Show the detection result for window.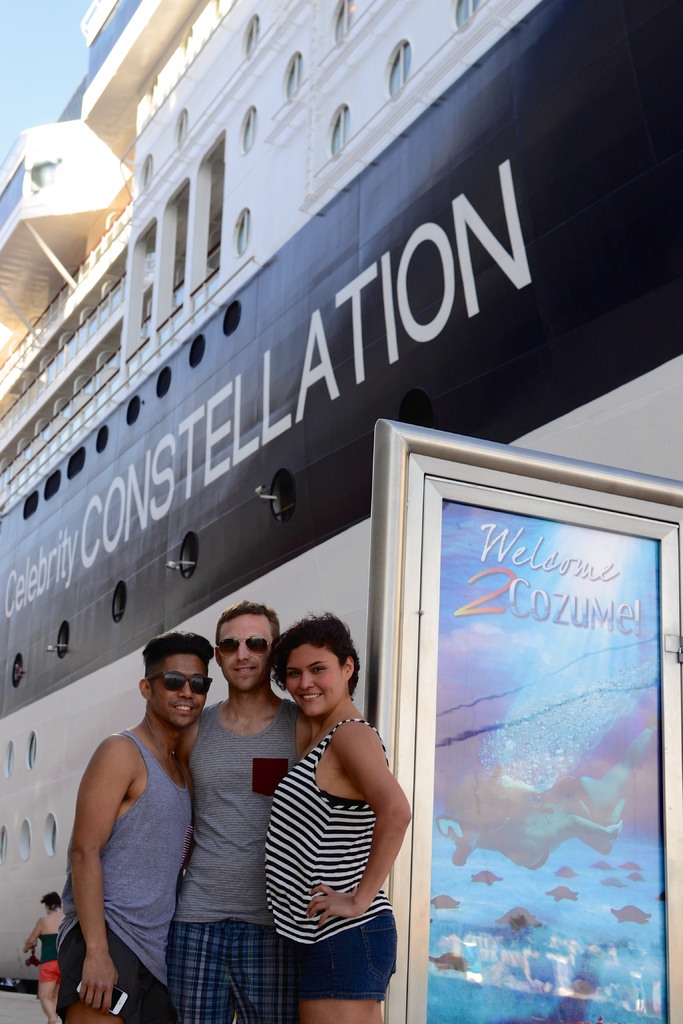
select_region(15, 658, 27, 687).
